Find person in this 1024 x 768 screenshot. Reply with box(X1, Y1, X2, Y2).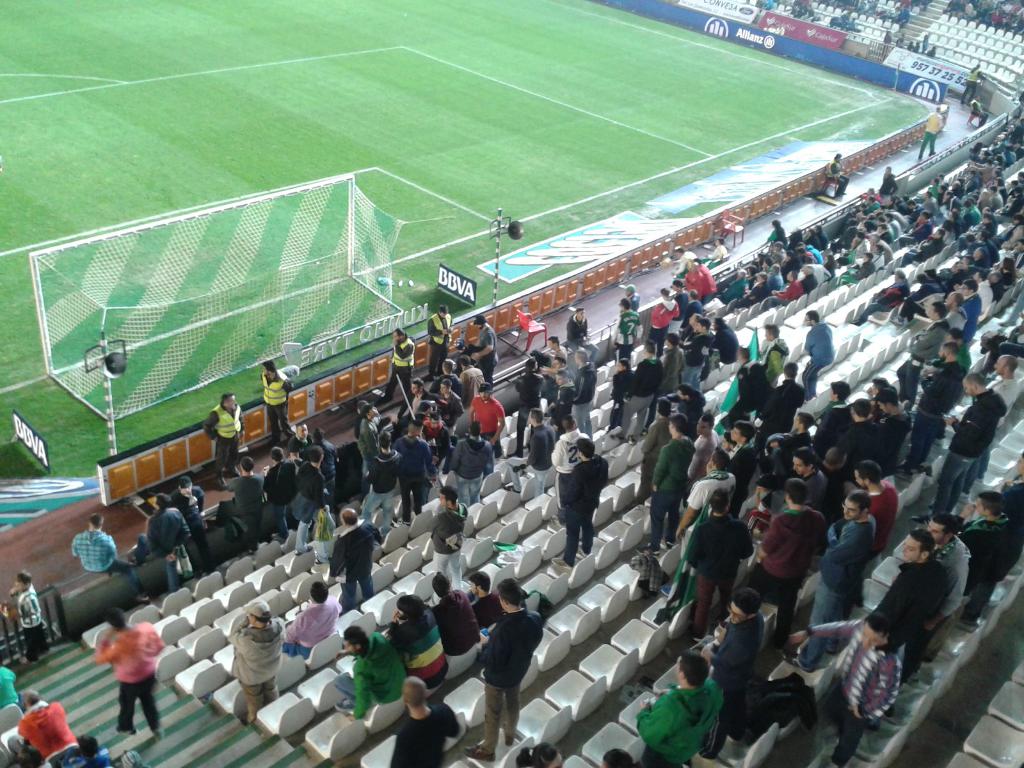
box(429, 304, 452, 377).
